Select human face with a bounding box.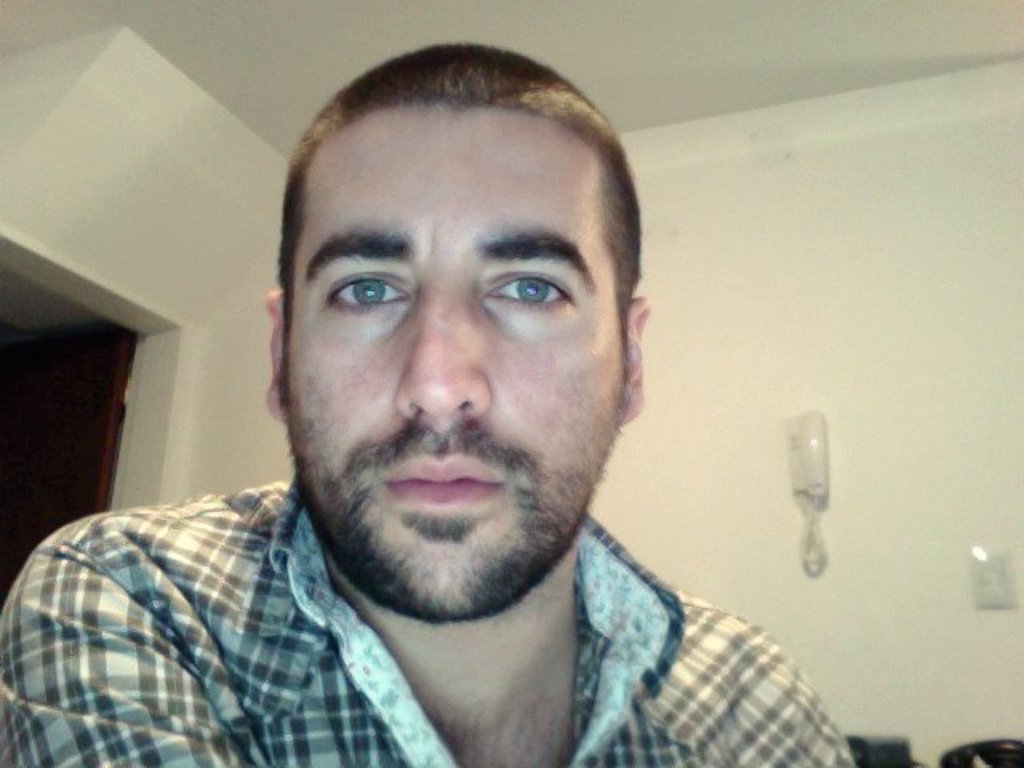
left=280, top=104, right=627, bottom=621.
